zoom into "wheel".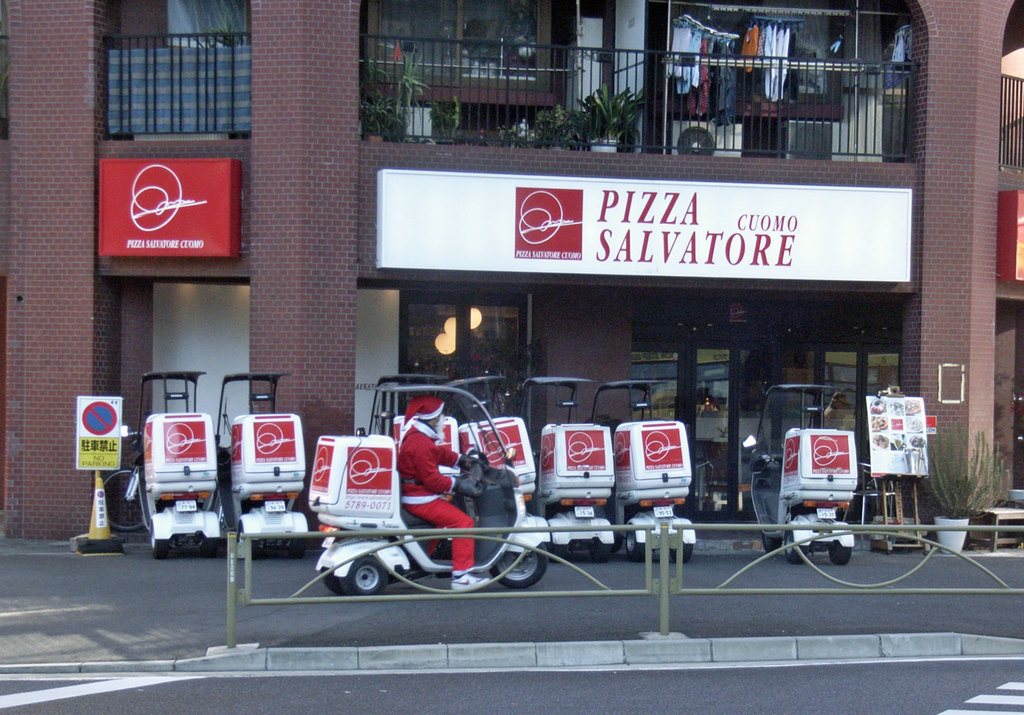
Zoom target: locate(195, 519, 221, 559).
